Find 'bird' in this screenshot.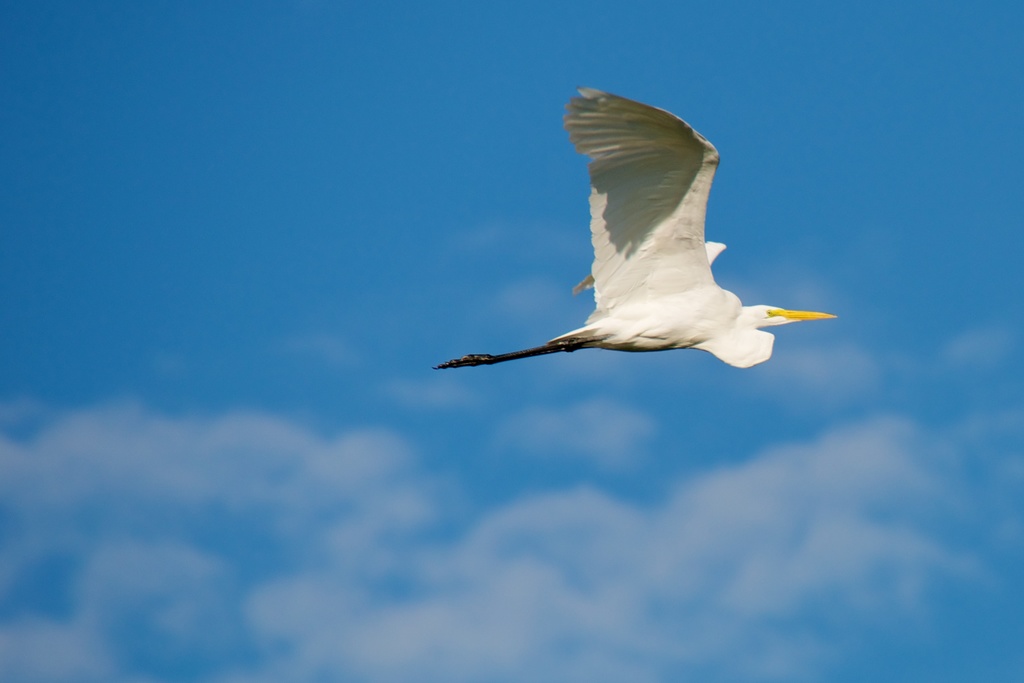
The bounding box for 'bird' is detection(426, 125, 850, 385).
